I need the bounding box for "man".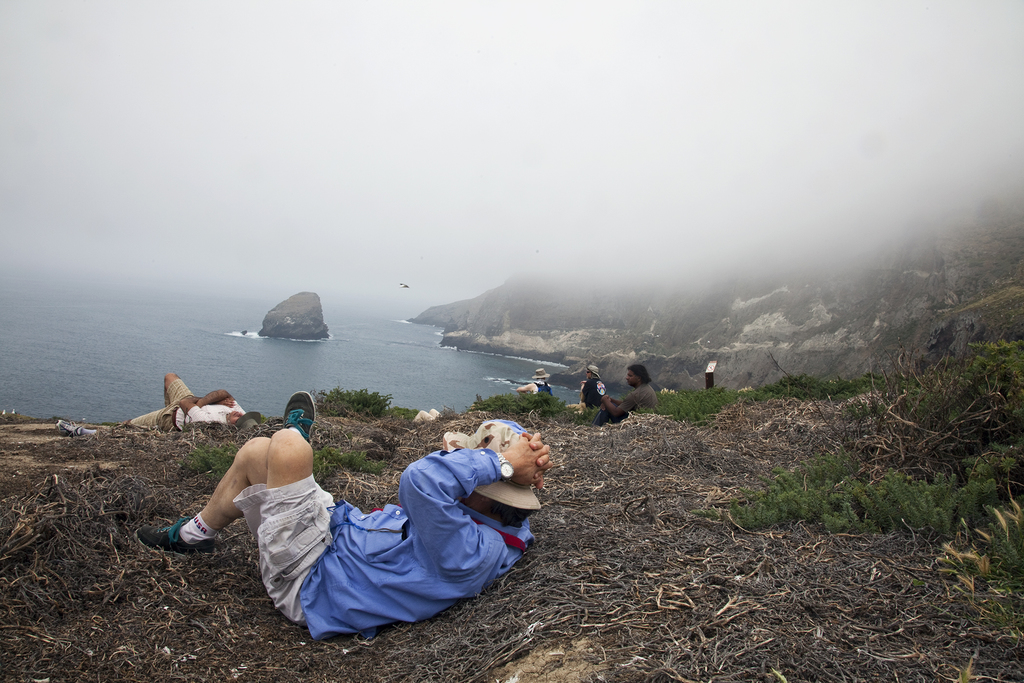
Here it is: (left=596, top=363, right=660, bottom=423).
